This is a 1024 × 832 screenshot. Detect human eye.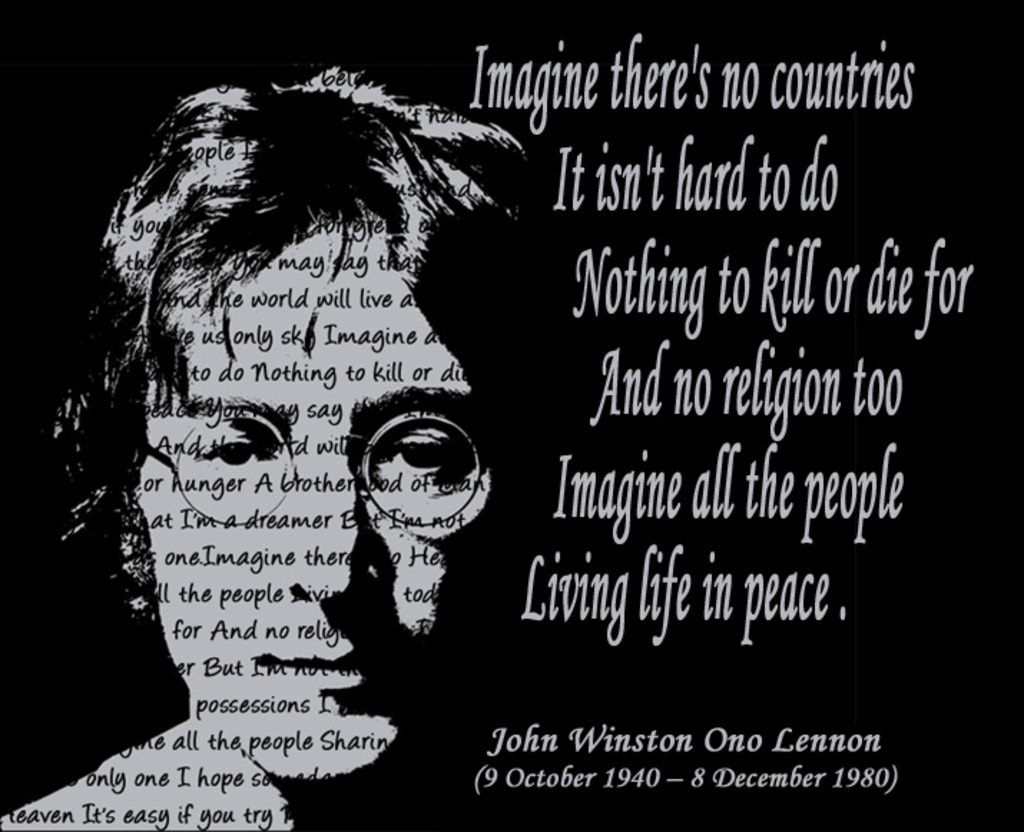
[x1=355, y1=421, x2=484, y2=497].
